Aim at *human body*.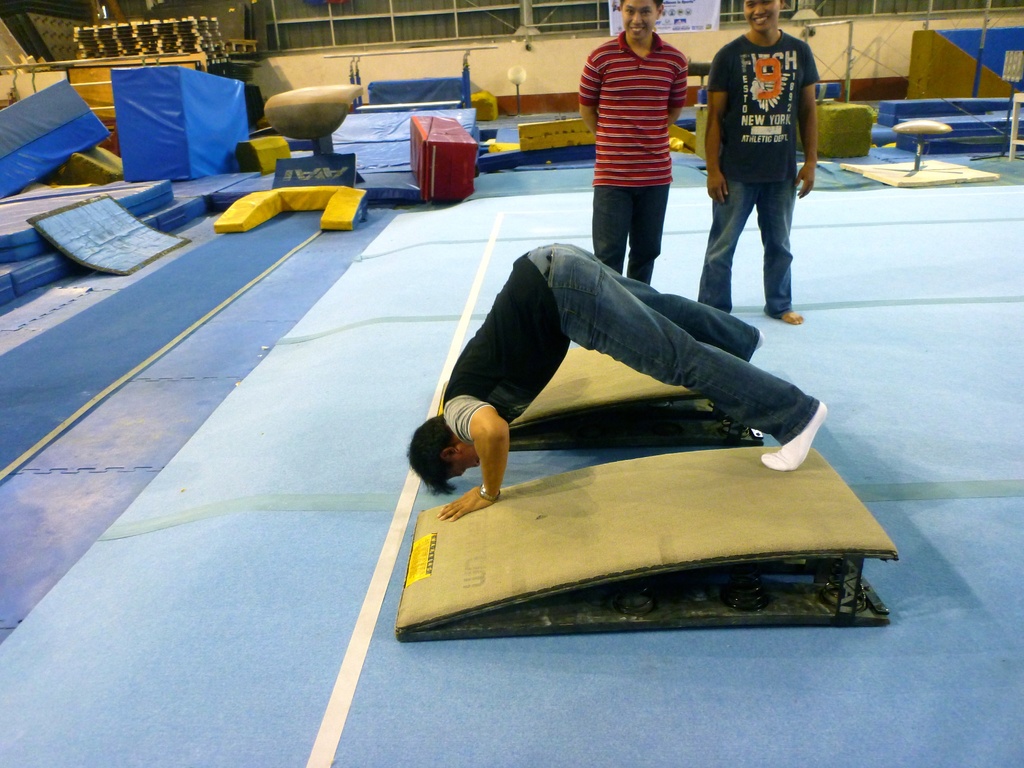
Aimed at select_region(700, 0, 817, 323).
